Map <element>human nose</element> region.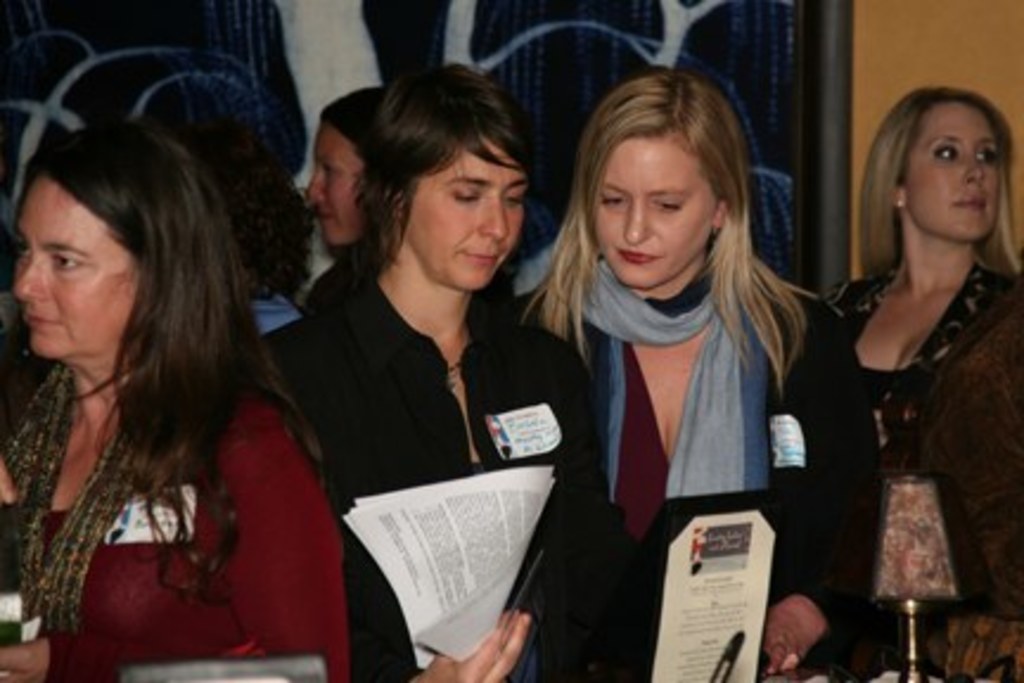
Mapped to <region>303, 166, 327, 197</region>.
